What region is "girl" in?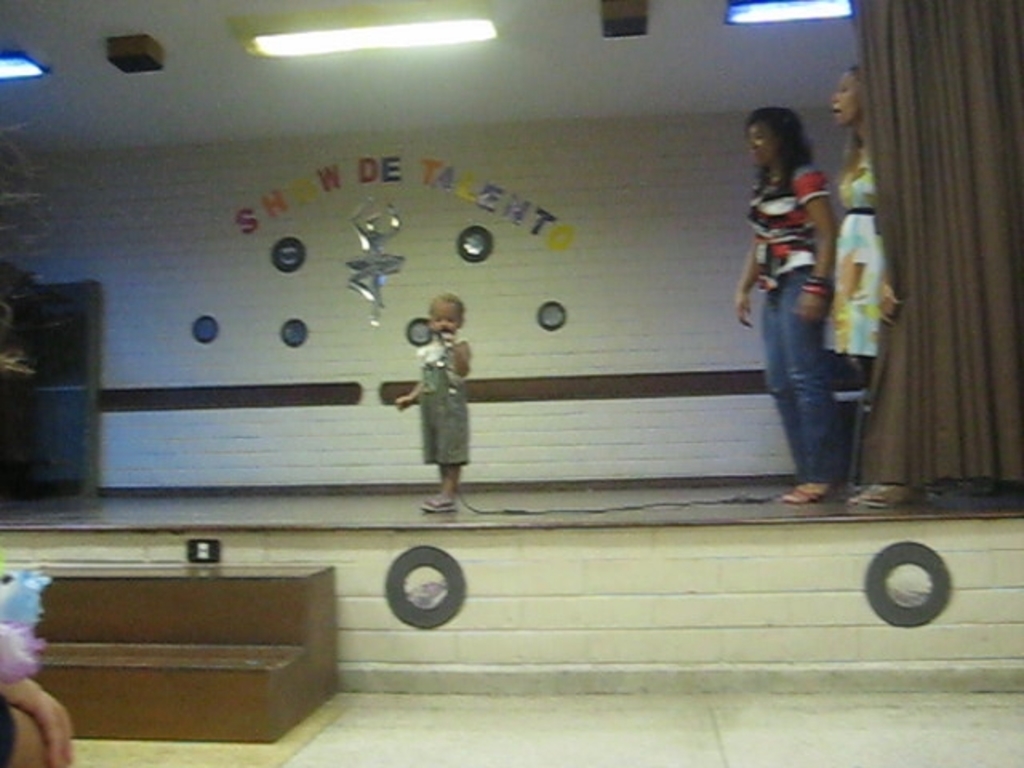
Rect(738, 101, 843, 506).
